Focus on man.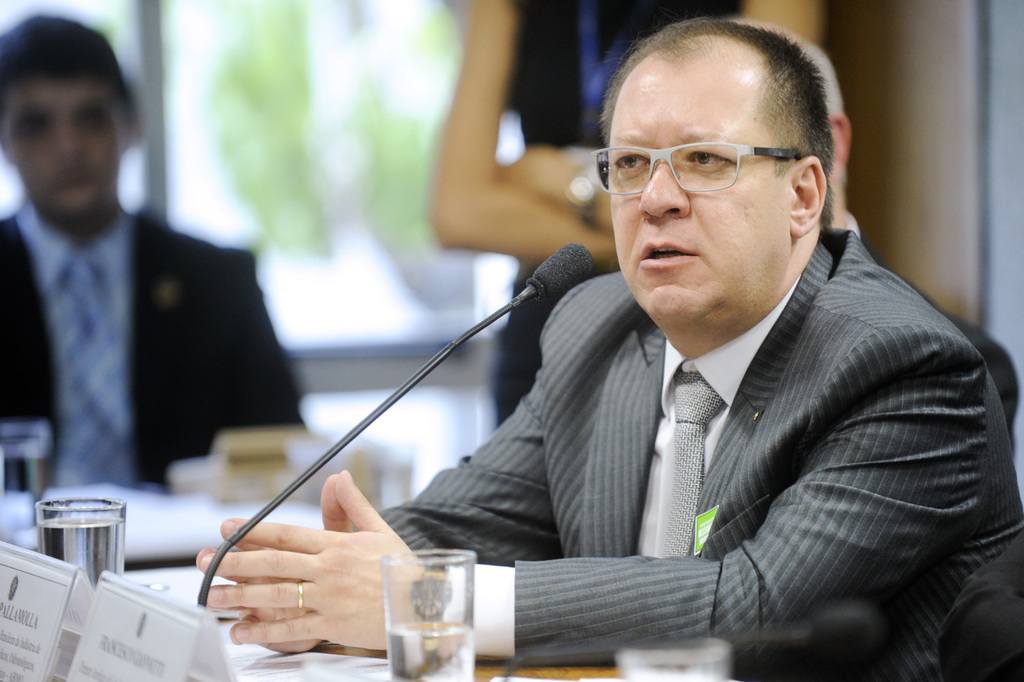
Focused at box(0, 20, 306, 487).
